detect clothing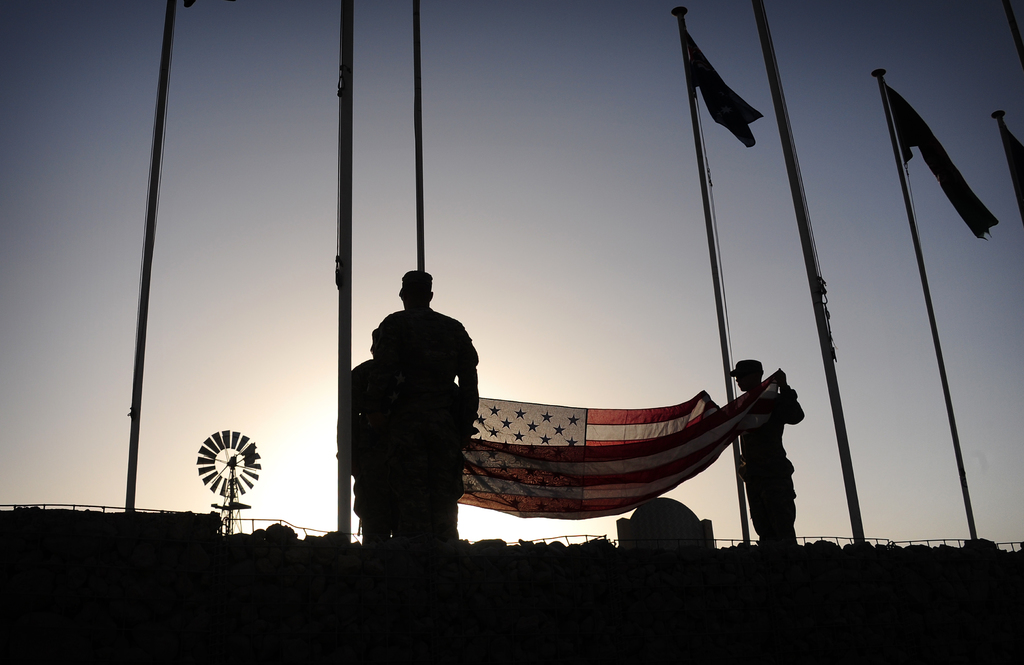
BBox(738, 398, 798, 552)
